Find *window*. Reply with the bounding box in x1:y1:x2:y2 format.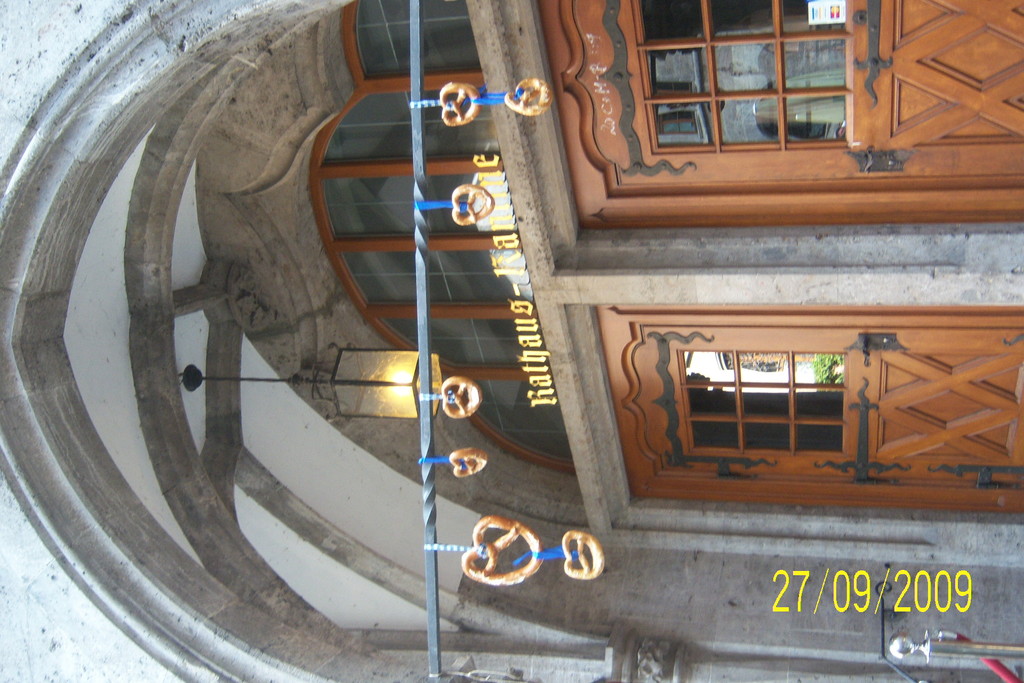
675:352:847:452.
